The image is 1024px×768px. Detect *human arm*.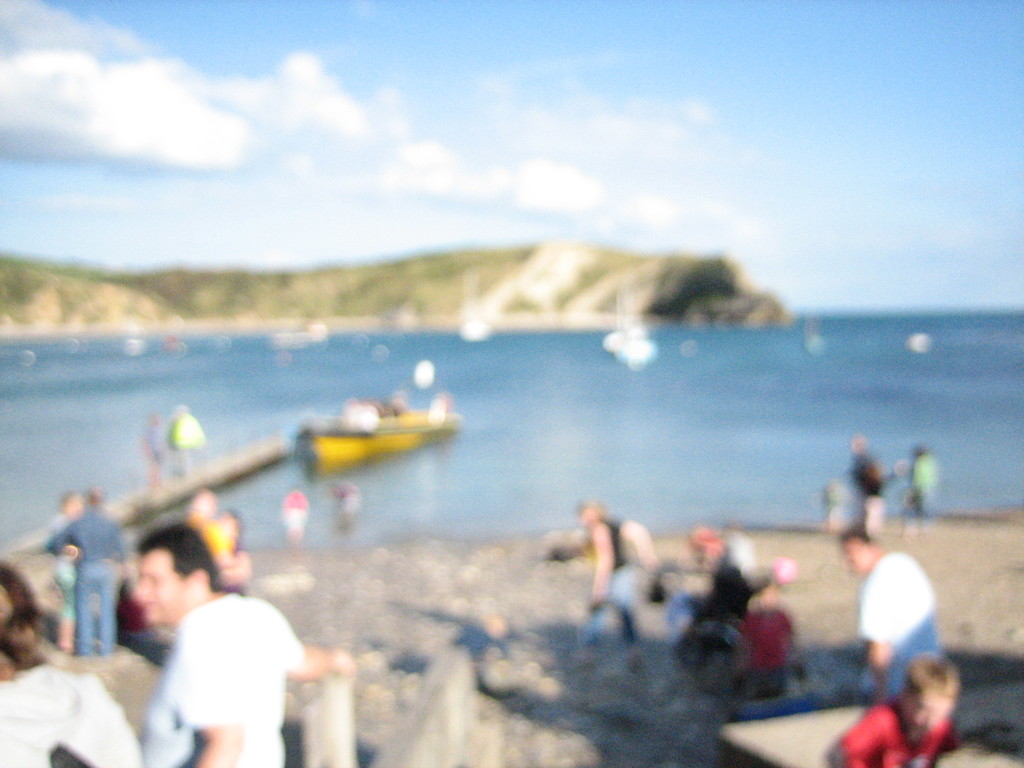
Detection: x1=180 y1=638 x2=248 y2=767.
